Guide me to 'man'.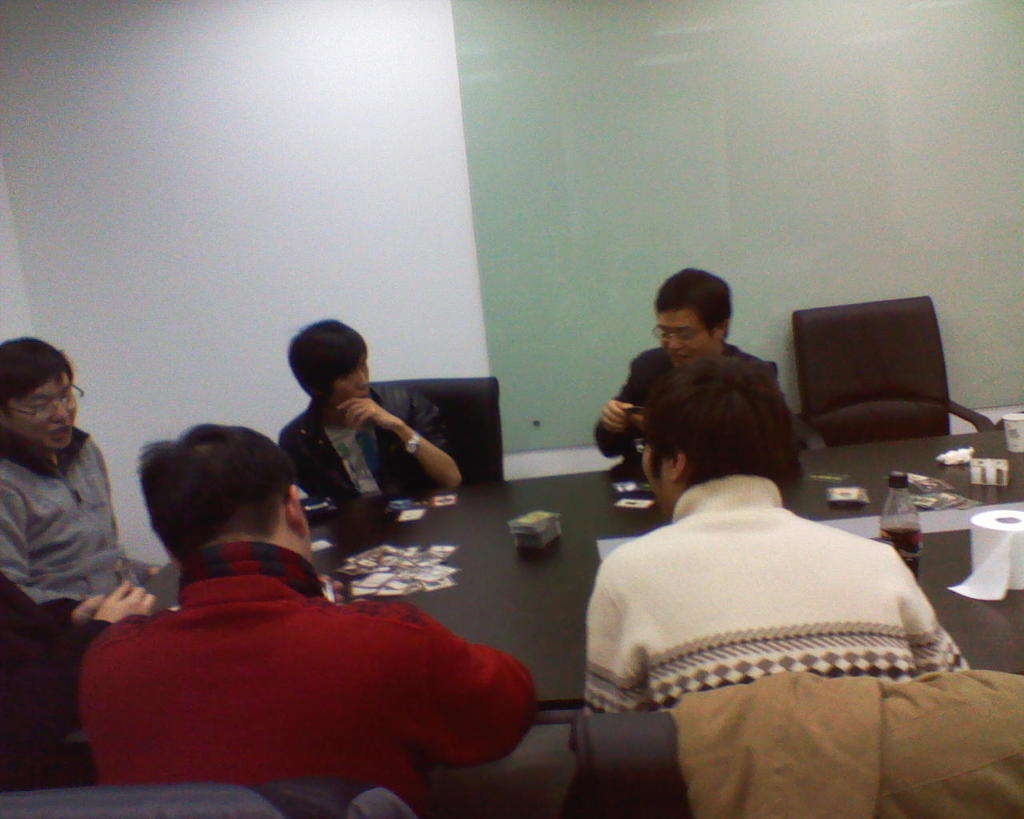
Guidance: <box>268,314,466,505</box>.
